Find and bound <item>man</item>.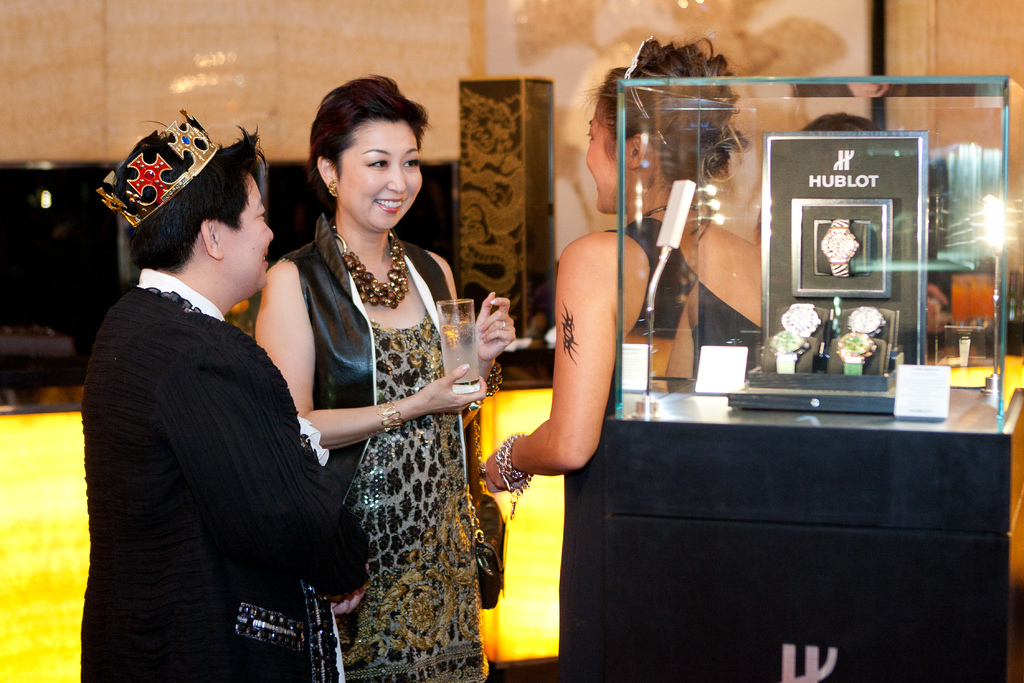
Bound: [left=63, top=110, right=353, bottom=682].
